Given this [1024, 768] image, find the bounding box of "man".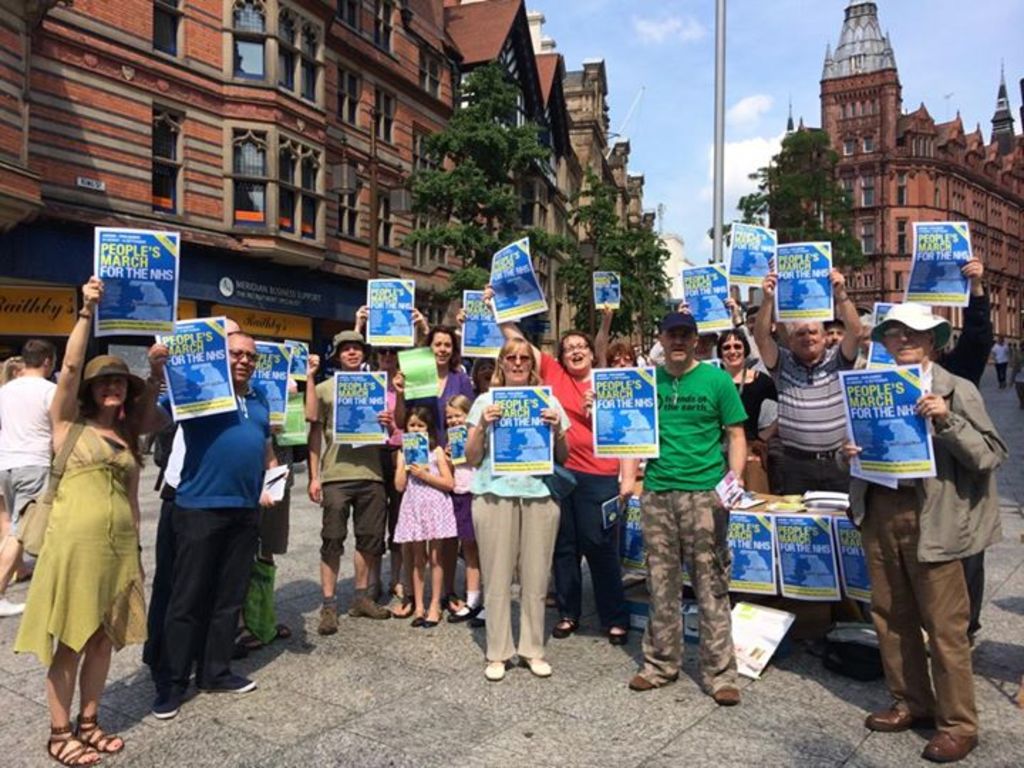
x1=138 y1=330 x2=273 y2=718.
